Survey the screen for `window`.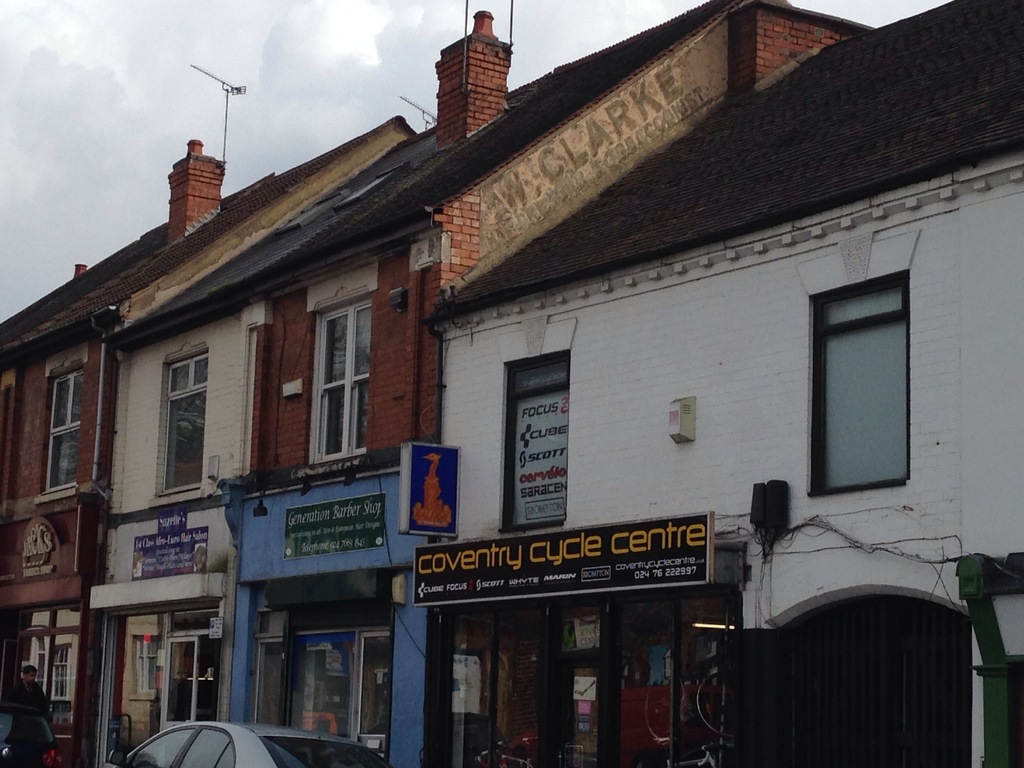
Survey found: l=128, t=614, r=226, b=748.
